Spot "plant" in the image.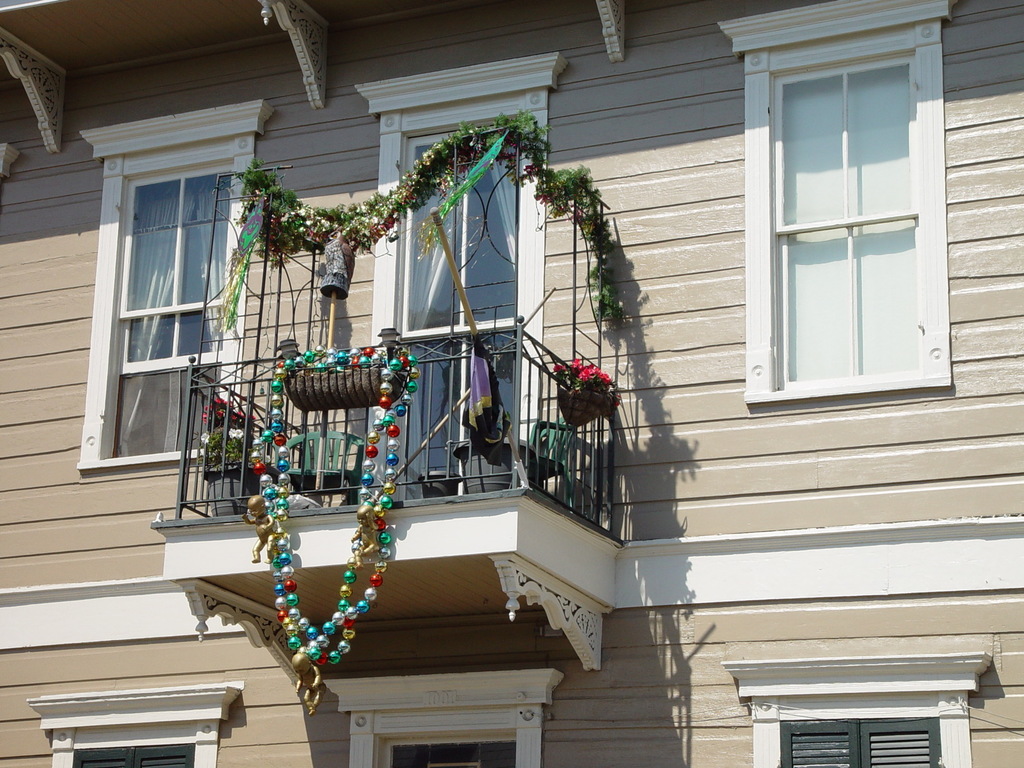
"plant" found at x1=555 y1=358 x2=621 y2=403.
